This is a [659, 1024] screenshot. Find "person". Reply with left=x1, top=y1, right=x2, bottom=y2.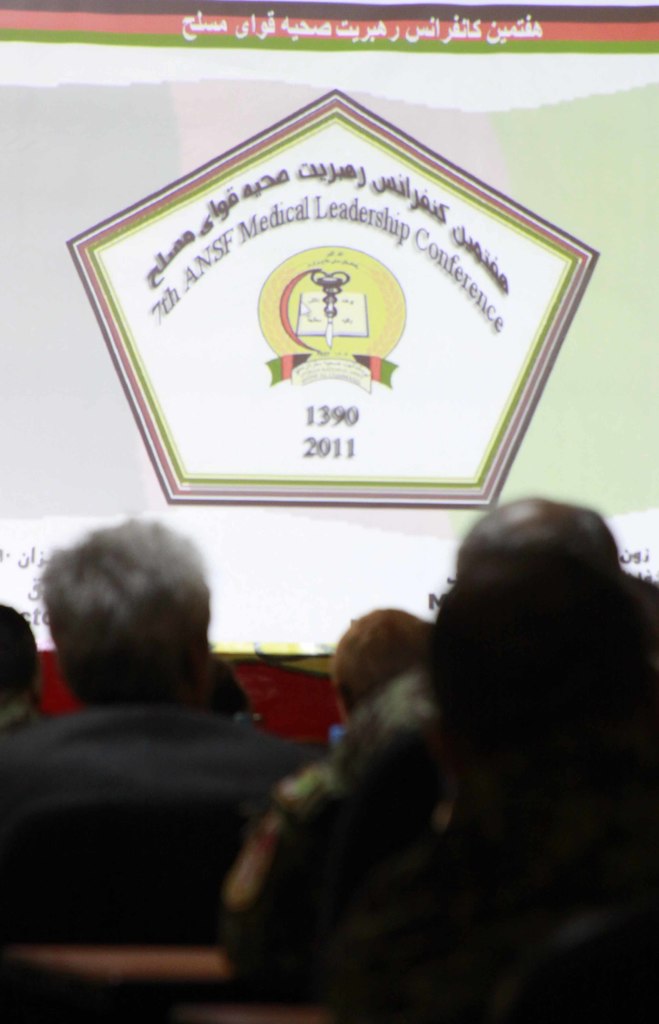
left=225, top=504, right=653, bottom=1023.
